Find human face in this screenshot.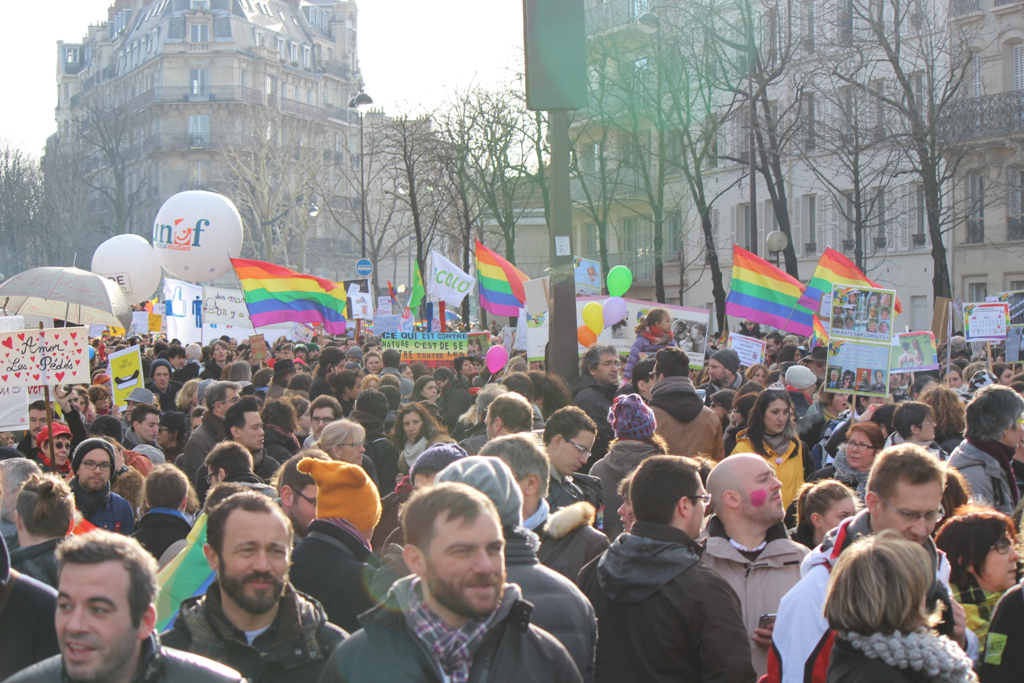
The bounding box for human face is bbox(222, 389, 239, 407).
